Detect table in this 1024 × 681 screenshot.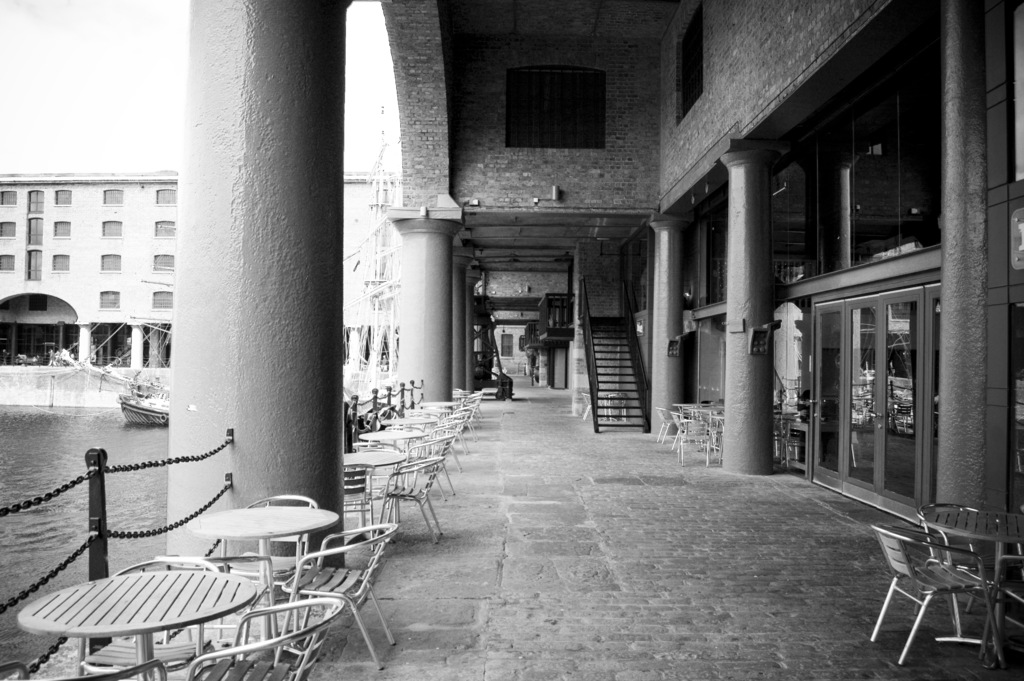
Detection: 425 395 452 415.
